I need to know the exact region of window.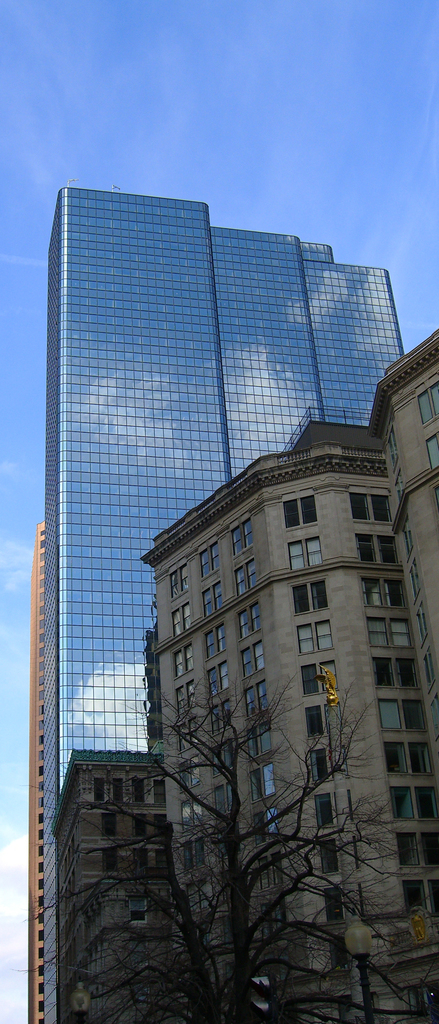
Region: 172,652,189,679.
